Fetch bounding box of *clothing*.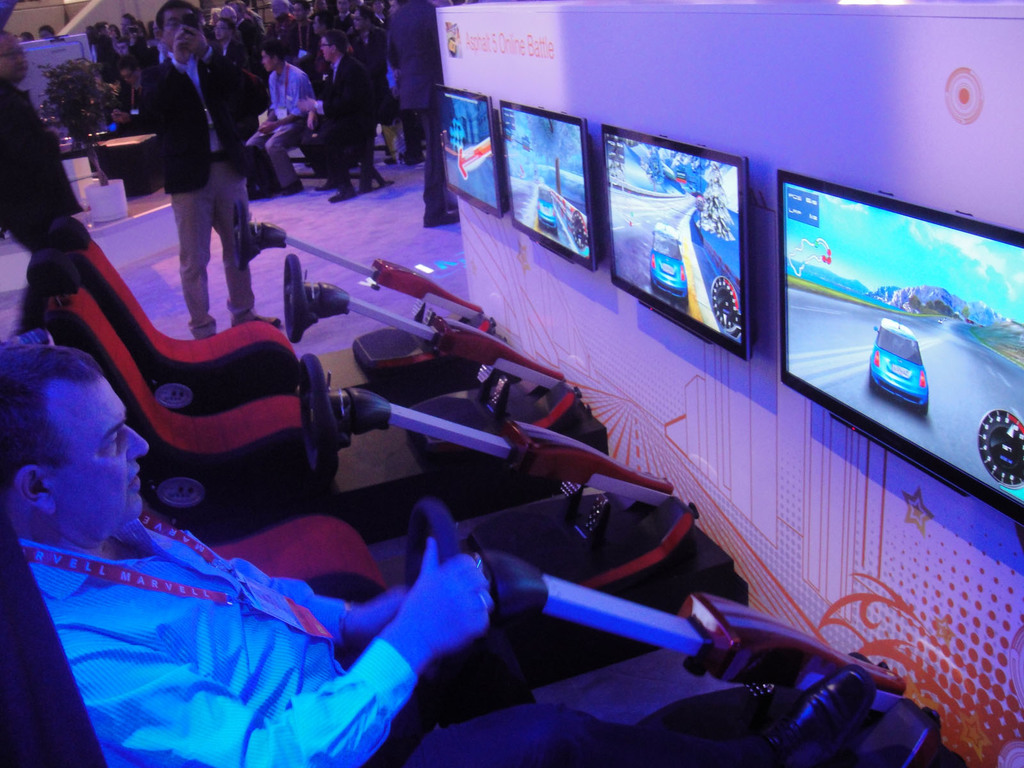
Bbox: [x1=383, y1=0, x2=464, y2=213].
